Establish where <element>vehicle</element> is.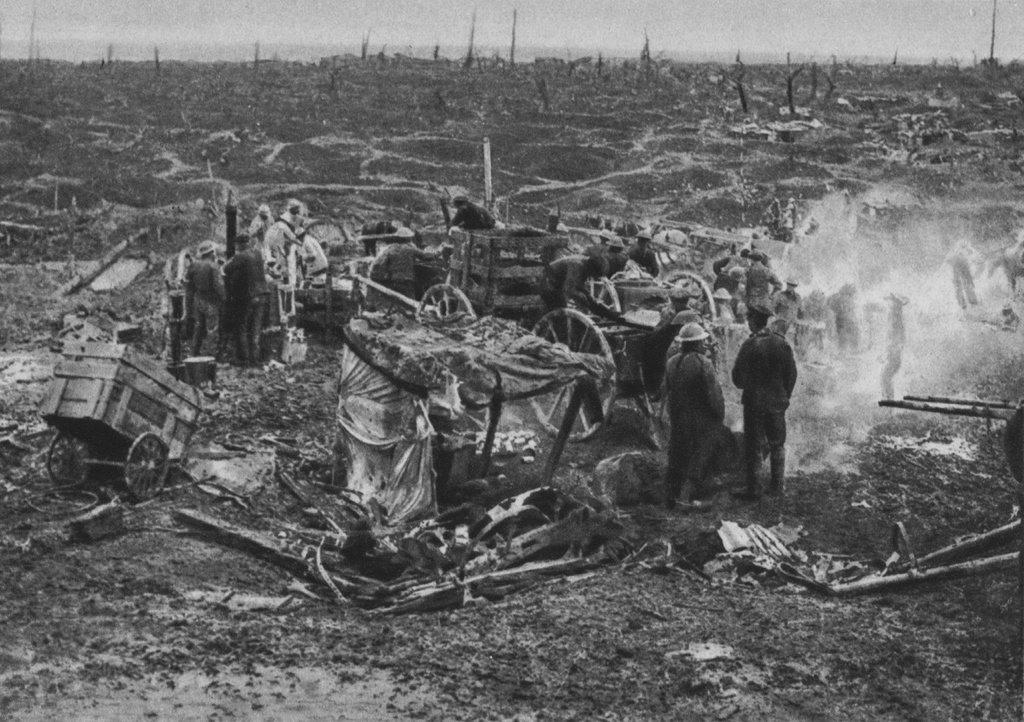
Established at left=403, top=209, right=754, bottom=475.
